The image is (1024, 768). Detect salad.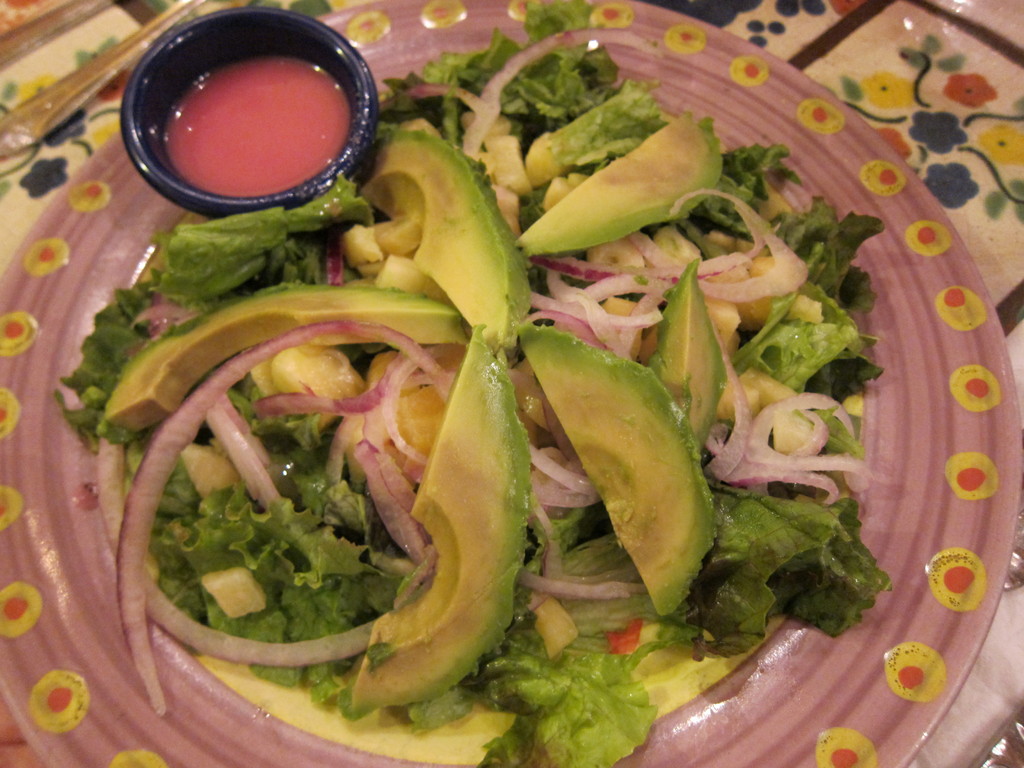
Detection: region(35, 36, 970, 767).
